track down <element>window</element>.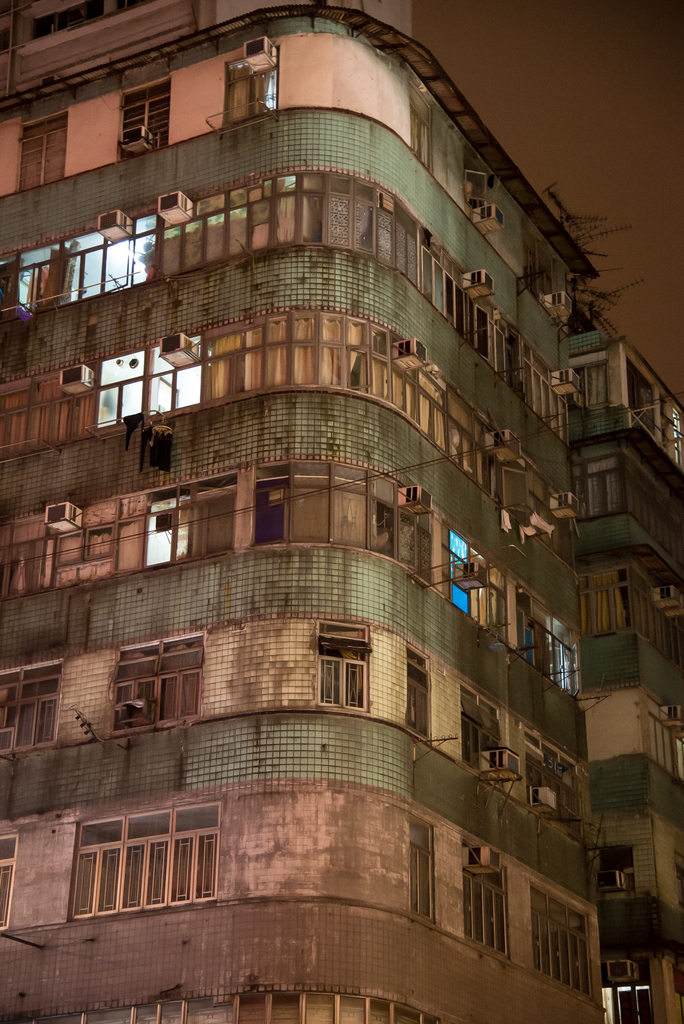
Tracked to pyautogui.locateOnScreen(528, 740, 579, 838).
